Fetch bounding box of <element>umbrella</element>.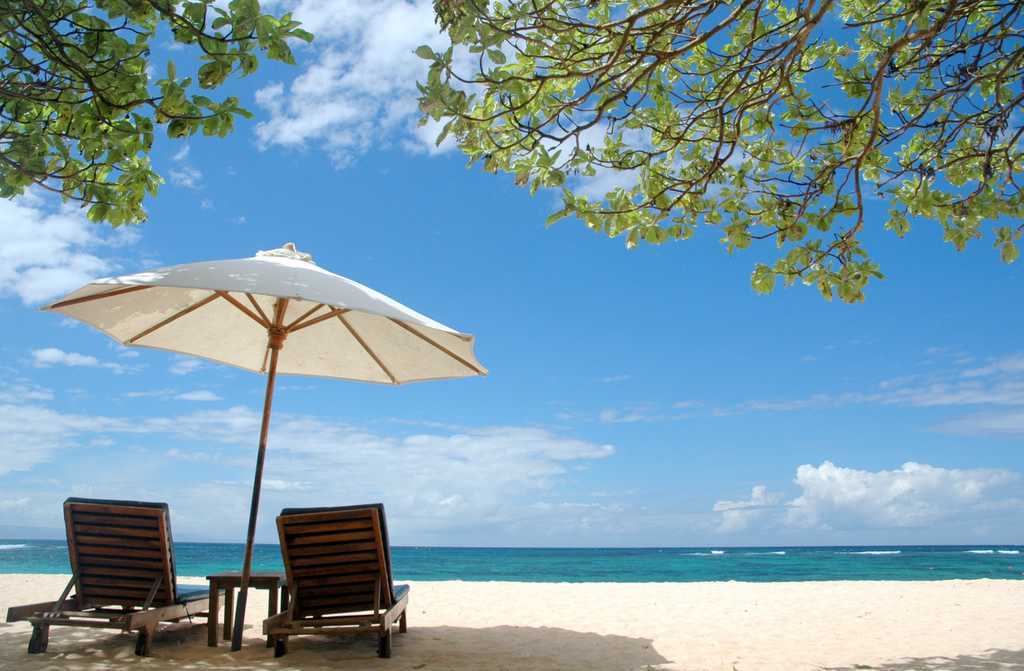
Bbox: bbox(40, 245, 486, 657).
